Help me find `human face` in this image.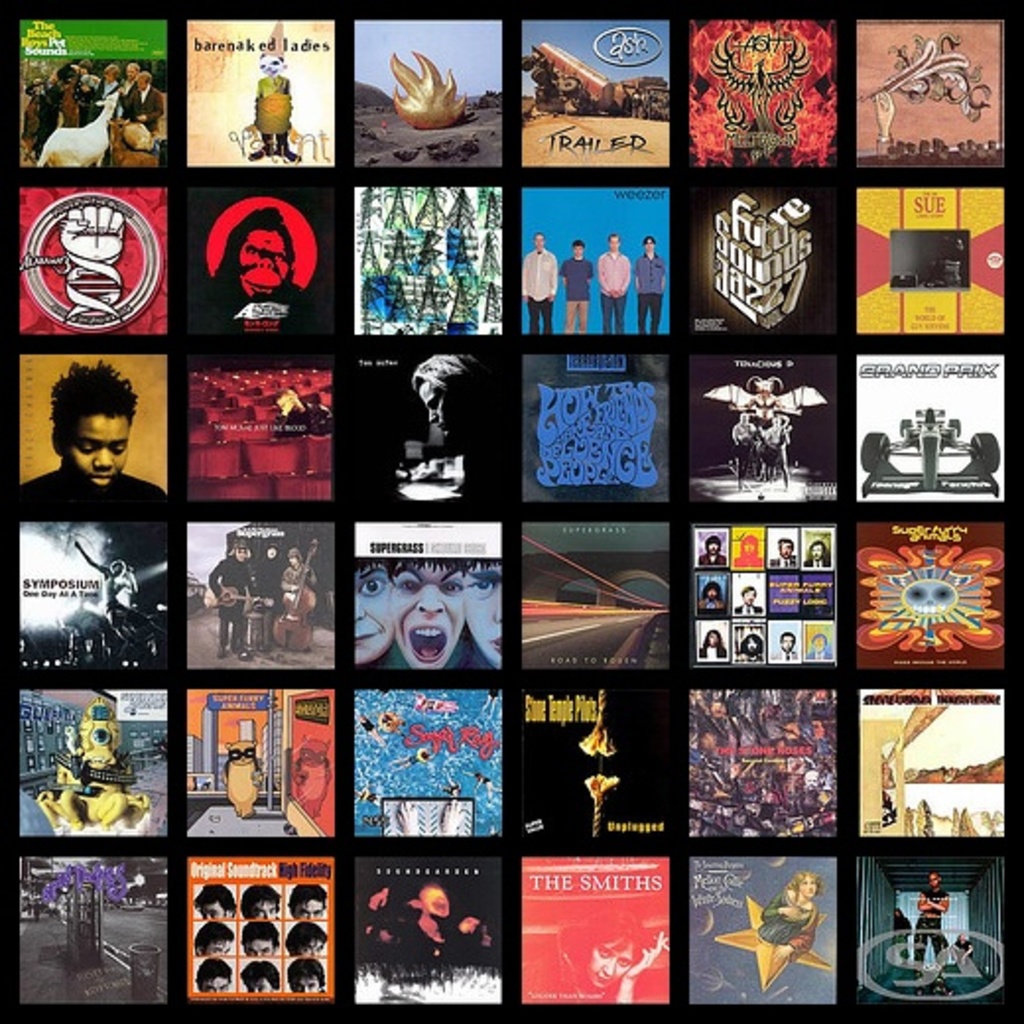
Found it: (left=244, top=975, right=274, bottom=991).
